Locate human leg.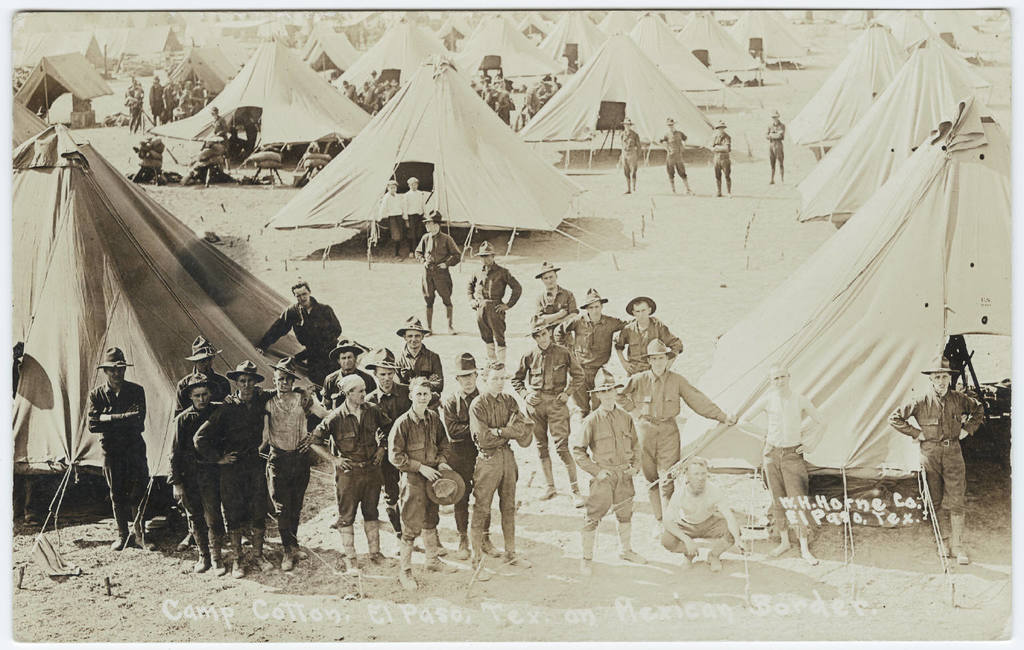
Bounding box: rect(258, 445, 297, 581).
